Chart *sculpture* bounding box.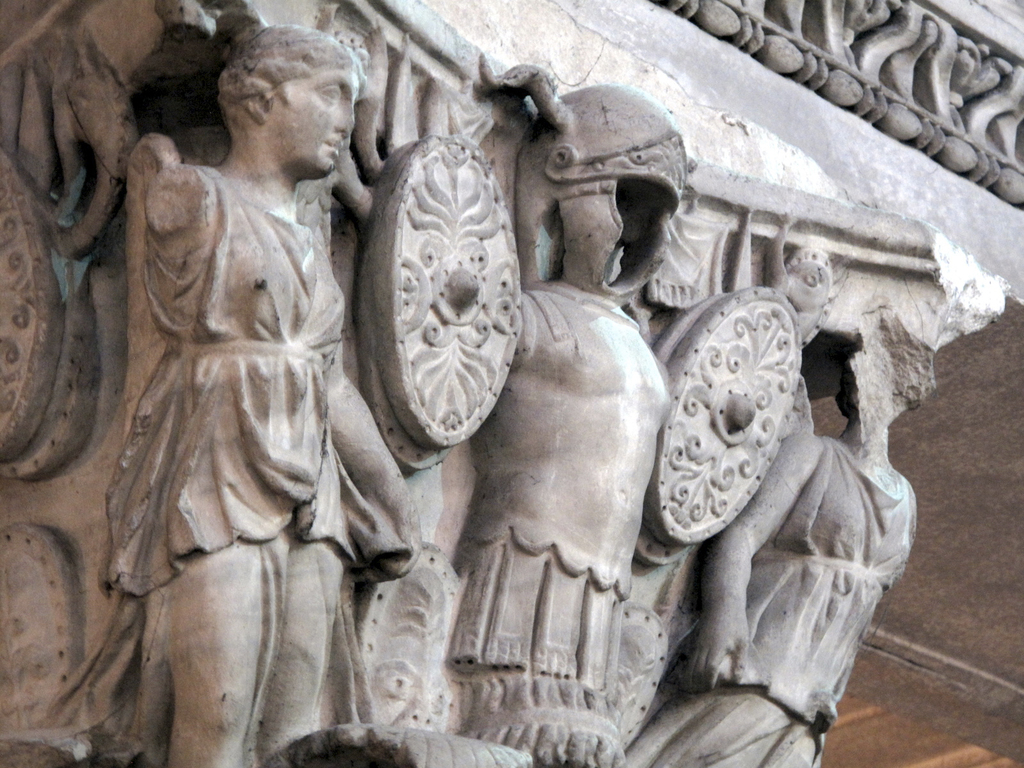
Charted: (624, 307, 934, 767).
